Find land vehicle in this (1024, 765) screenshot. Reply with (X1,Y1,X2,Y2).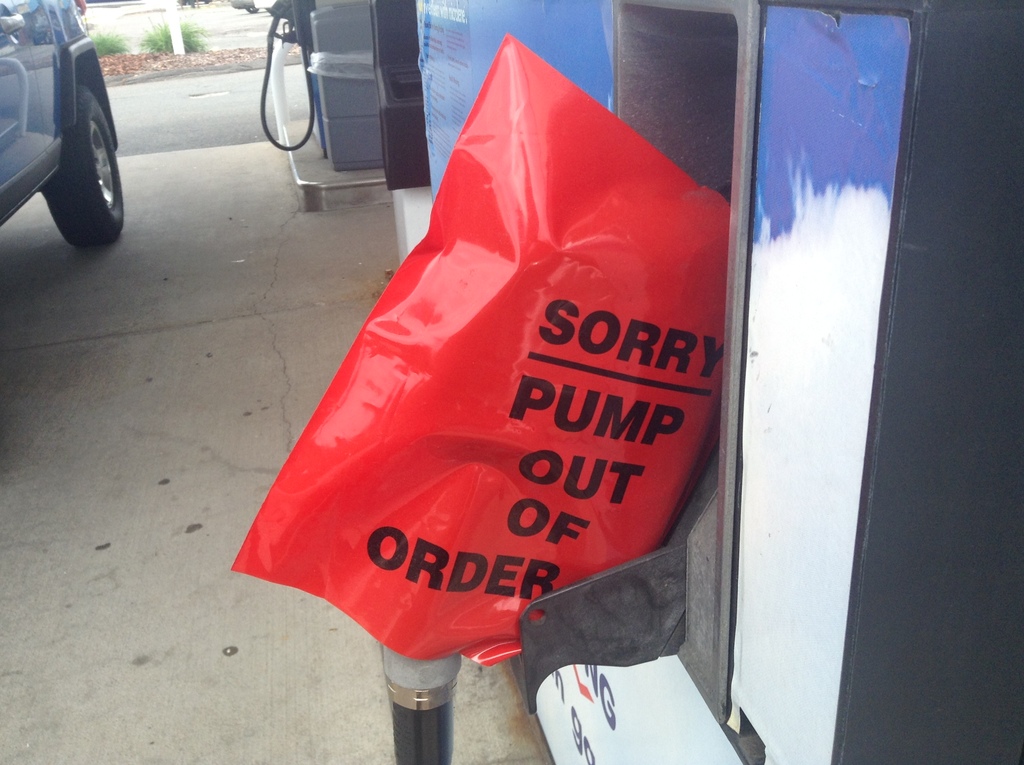
(3,0,136,255).
